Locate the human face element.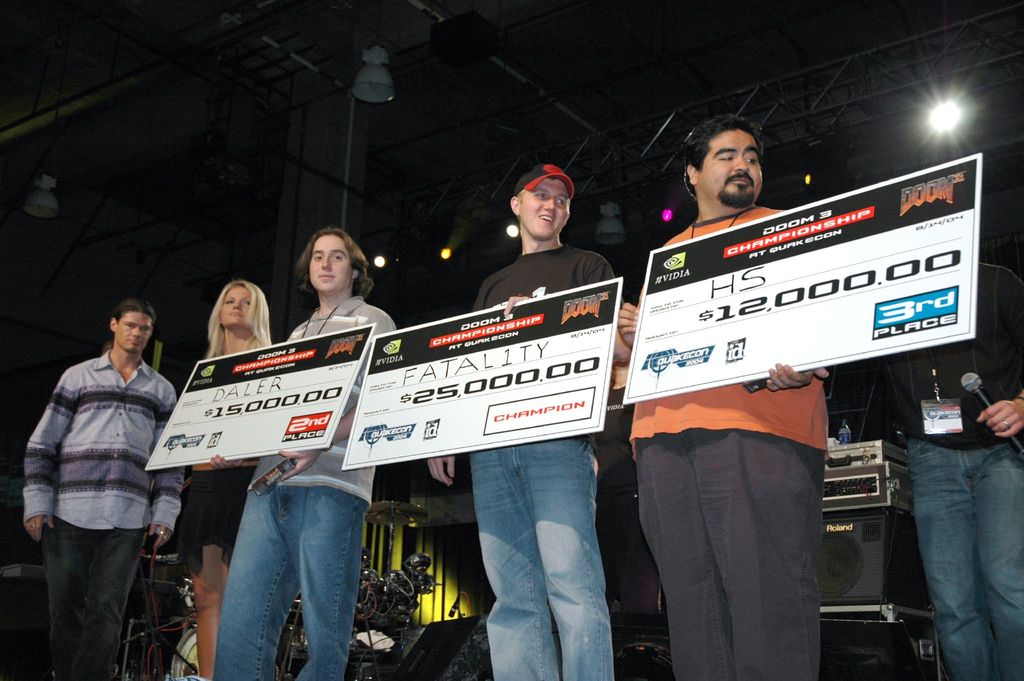
Element bbox: l=309, t=236, r=348, b=290.
